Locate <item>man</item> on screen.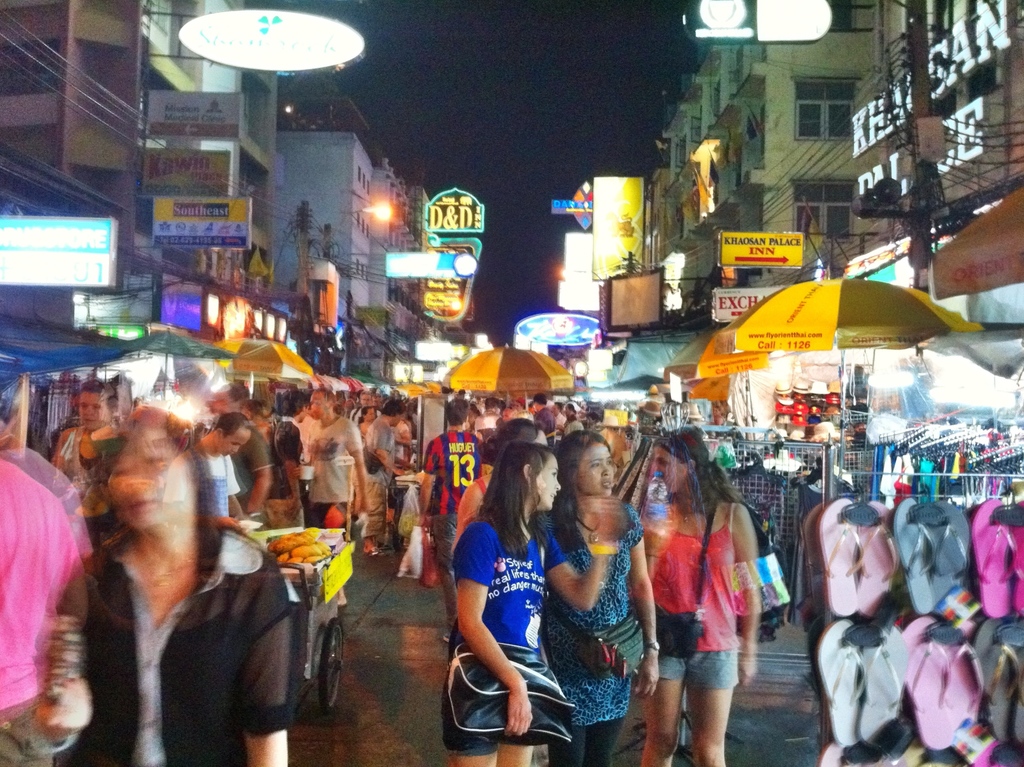
On screen at locate(552, 404, 564, 428).
